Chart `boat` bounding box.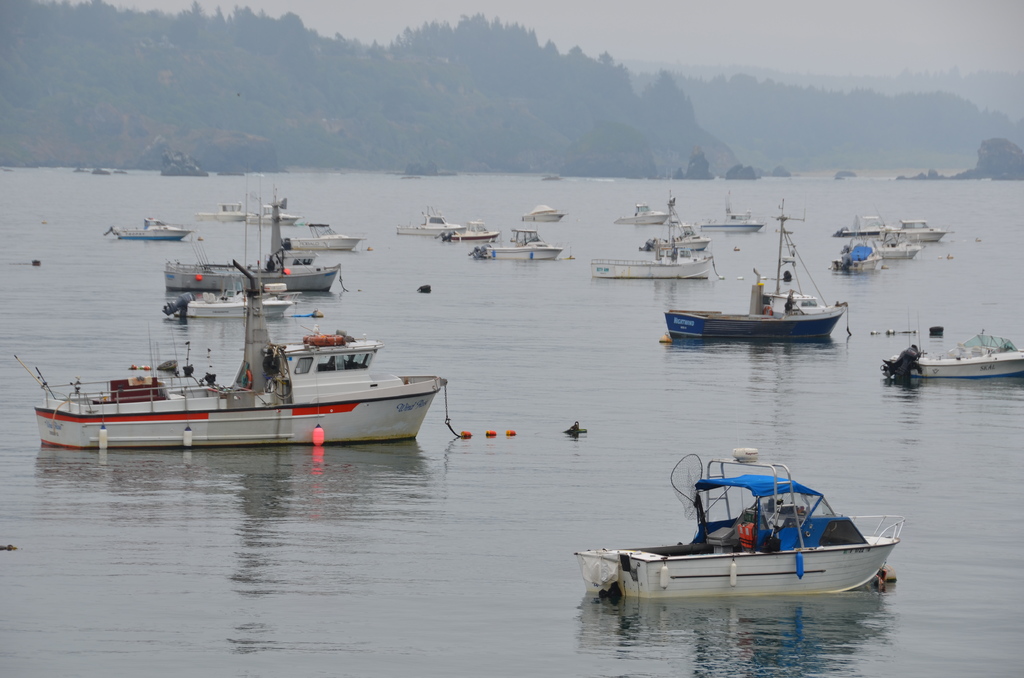
Charted: (left=194, top=203, right=246, bottom=218).
